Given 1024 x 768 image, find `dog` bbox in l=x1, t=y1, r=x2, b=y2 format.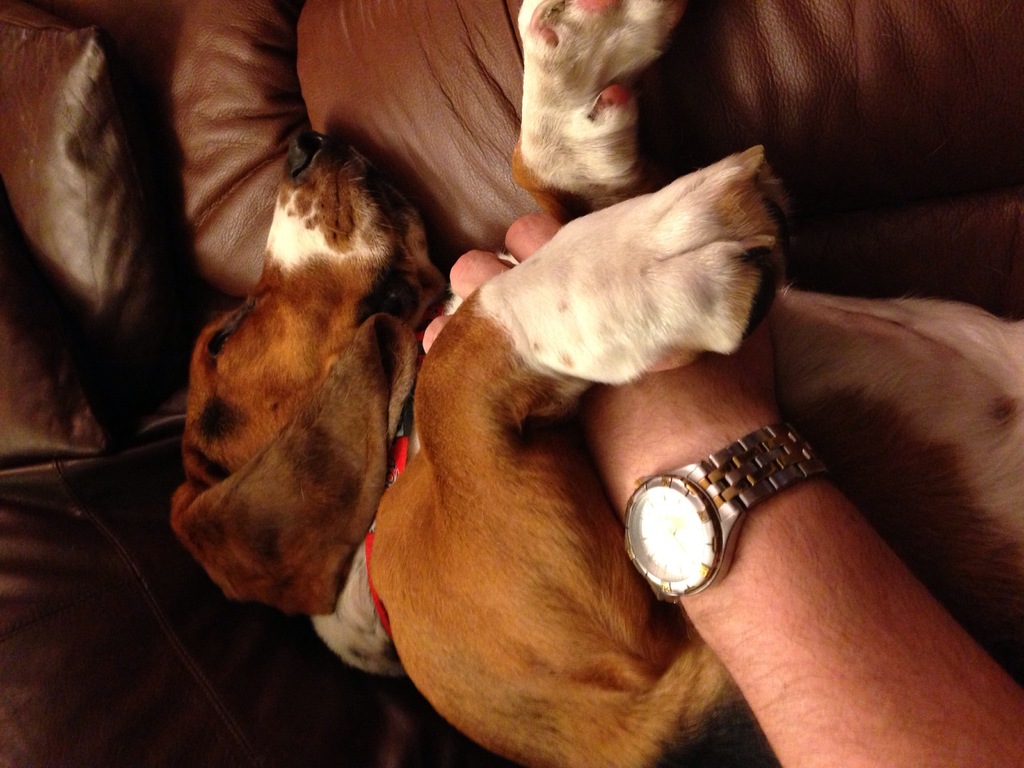
l=170, t=0, r=1023, b=767.
